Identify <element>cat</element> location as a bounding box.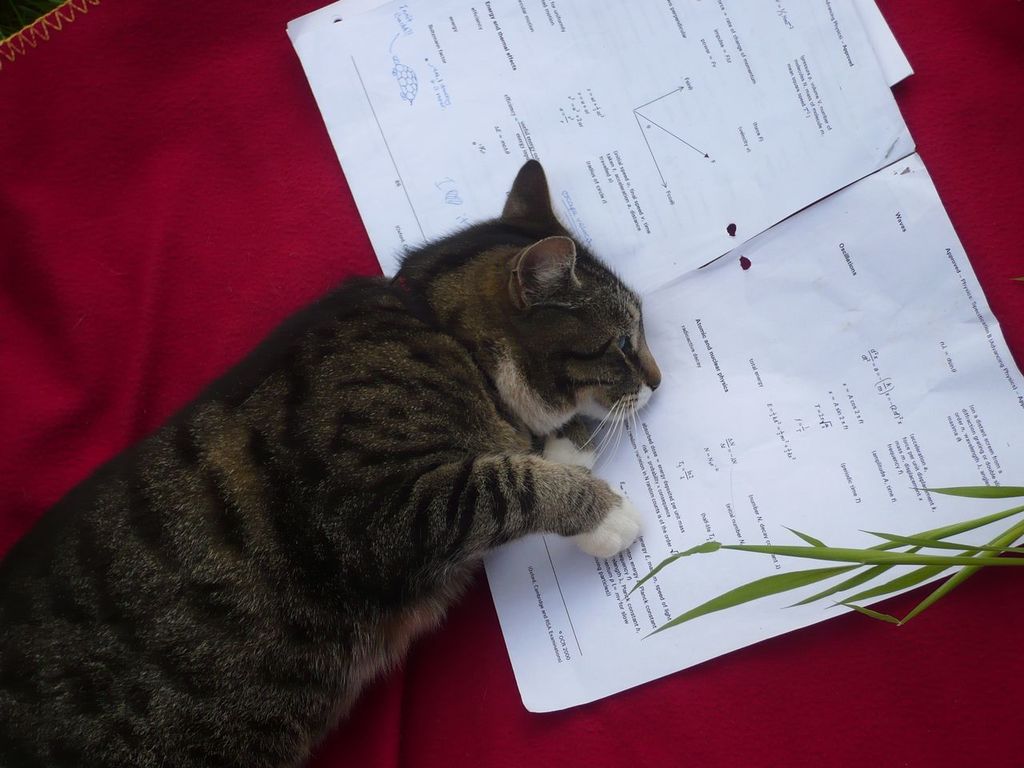
bbox(0, 163, 662, 767).
